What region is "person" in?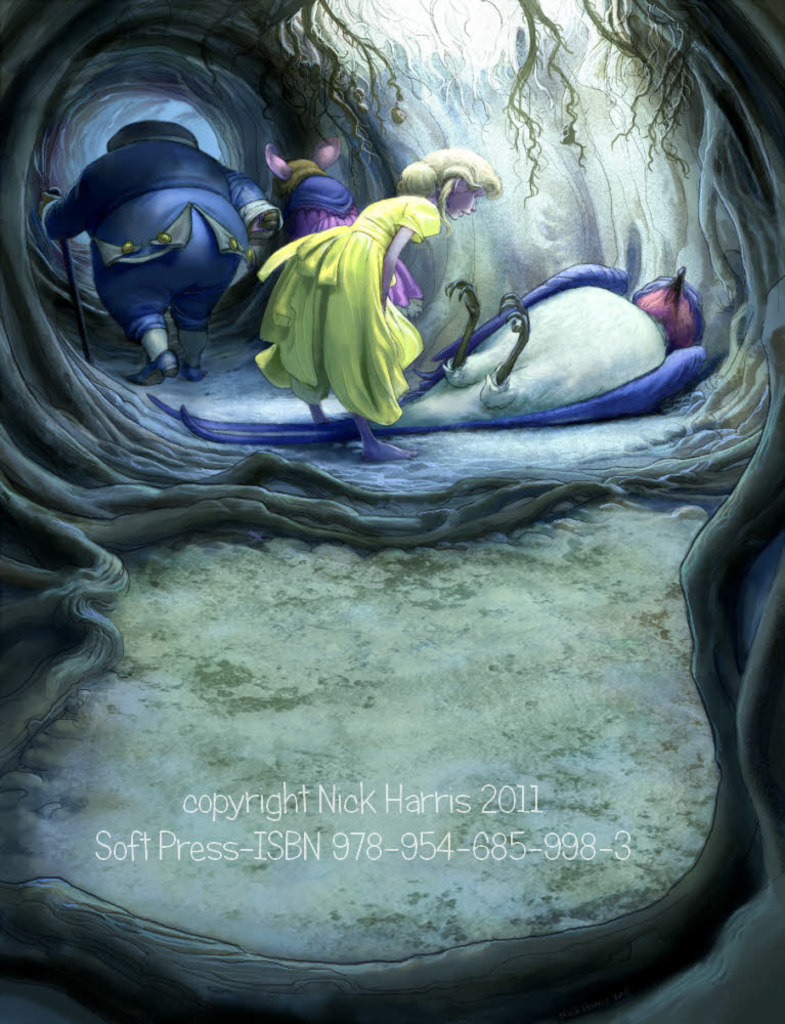
(left=255, top=150, right=505, bottom=457).
